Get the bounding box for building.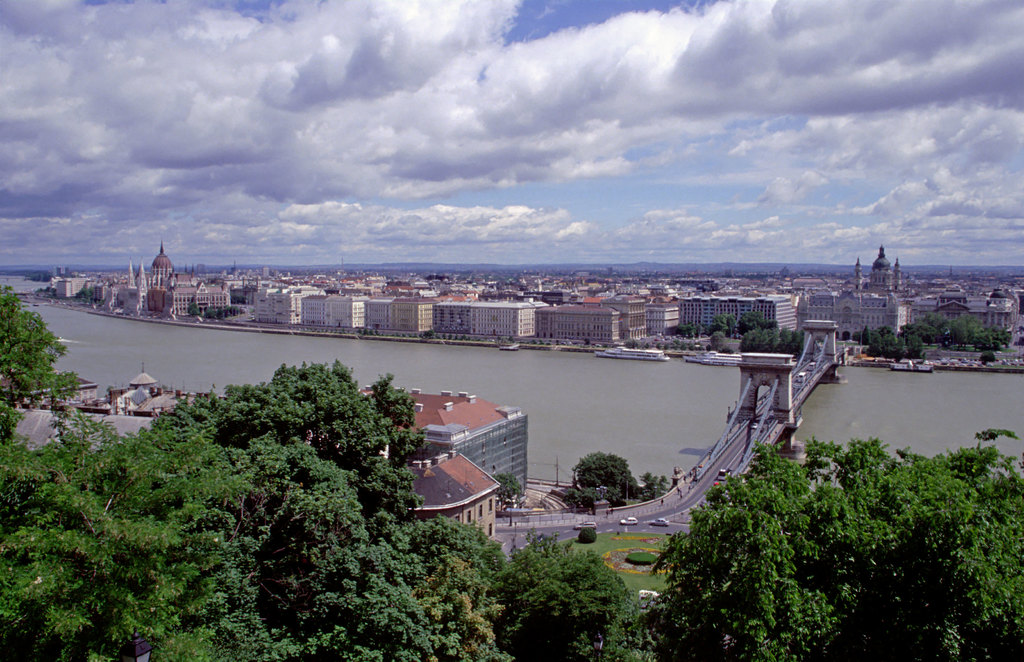
(left=252, top=297, right=537, bottom=334).
